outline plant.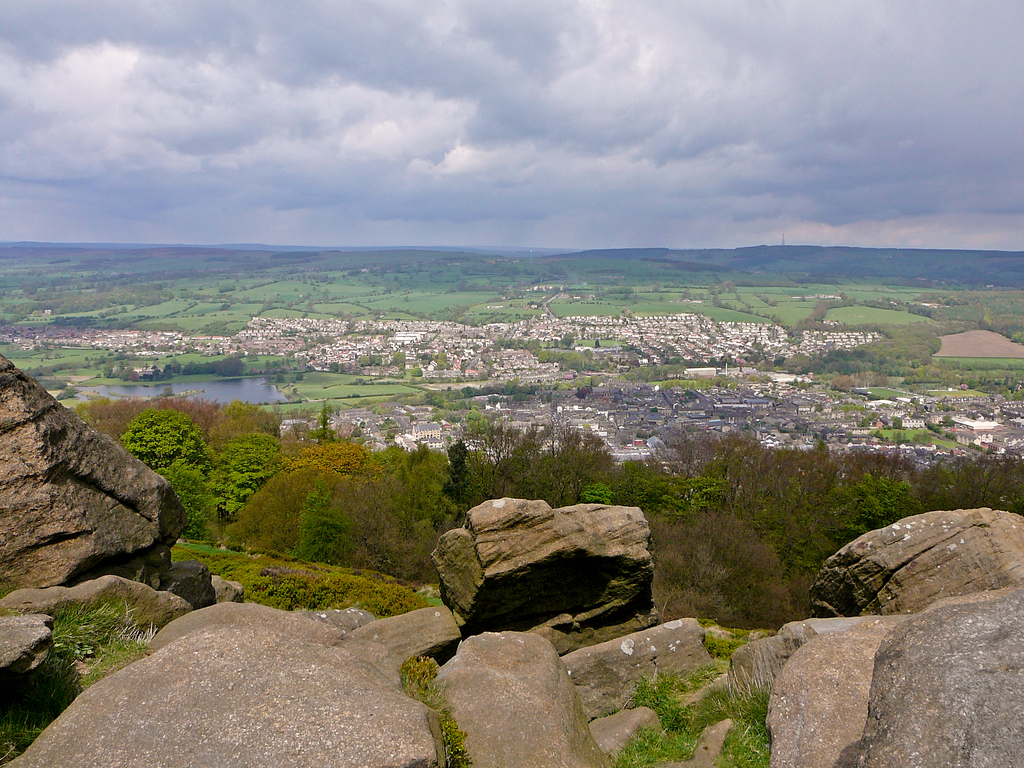
Outline: [44, 594, 139, 662].
